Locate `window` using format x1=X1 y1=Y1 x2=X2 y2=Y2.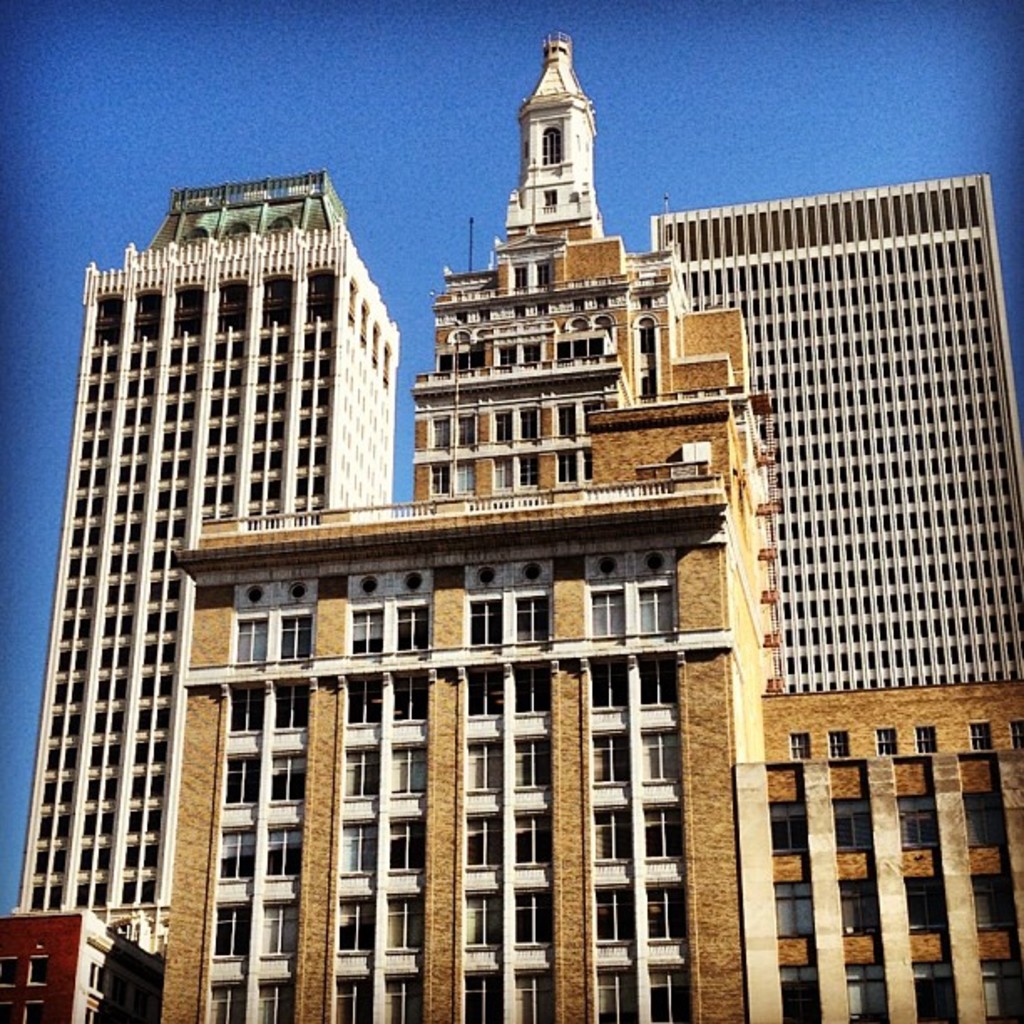
x1=388 y1=813 x2=442 y2=873.
